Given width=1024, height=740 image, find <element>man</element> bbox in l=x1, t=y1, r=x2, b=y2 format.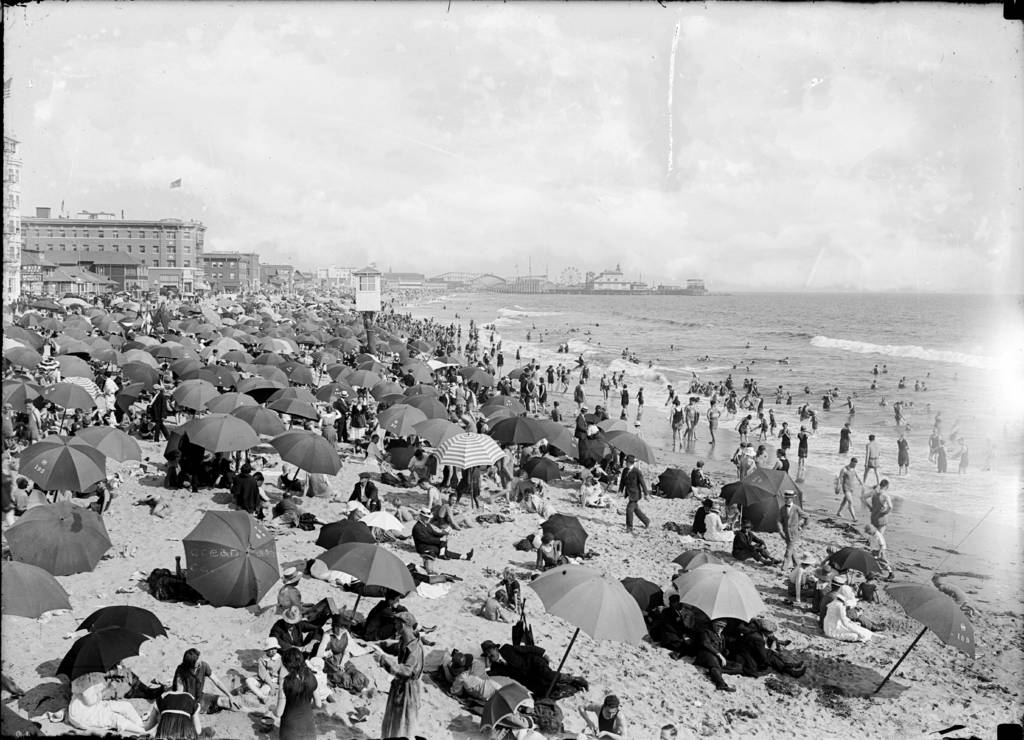
l=412, t=507, r=473, b=567.
